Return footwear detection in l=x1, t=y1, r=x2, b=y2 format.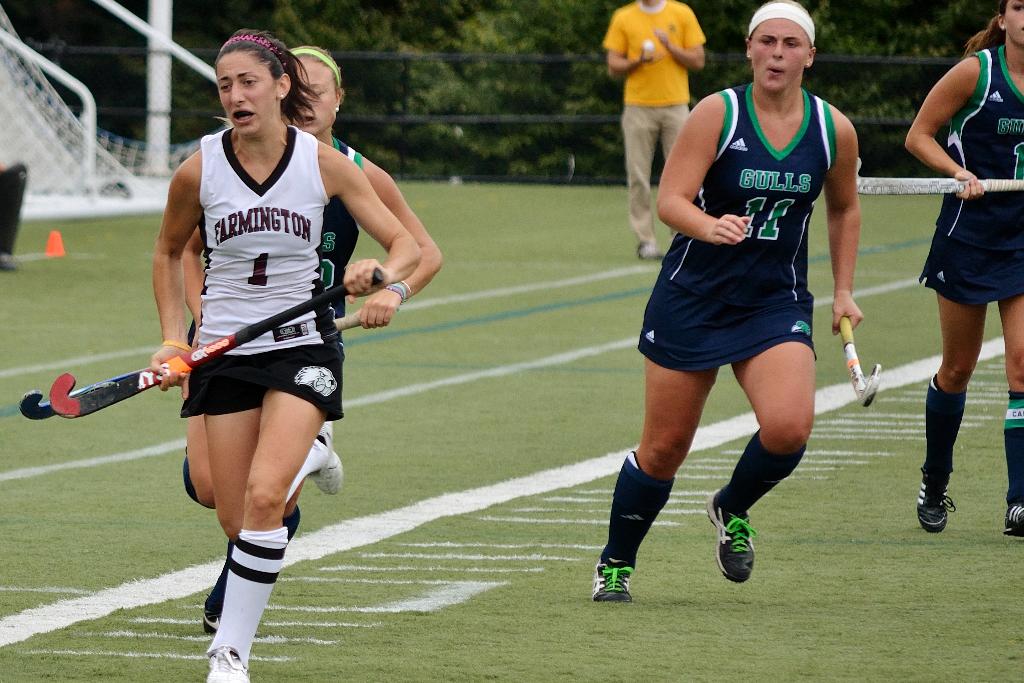
l=722, t=513, r=779, b=584.
